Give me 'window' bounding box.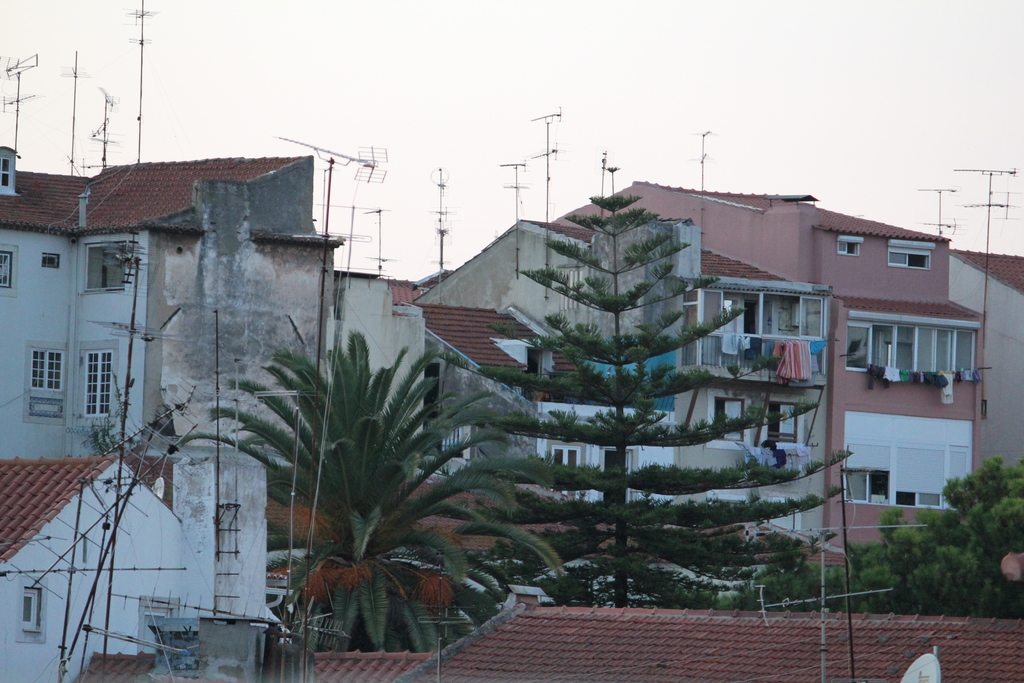
867,319,972,394.
